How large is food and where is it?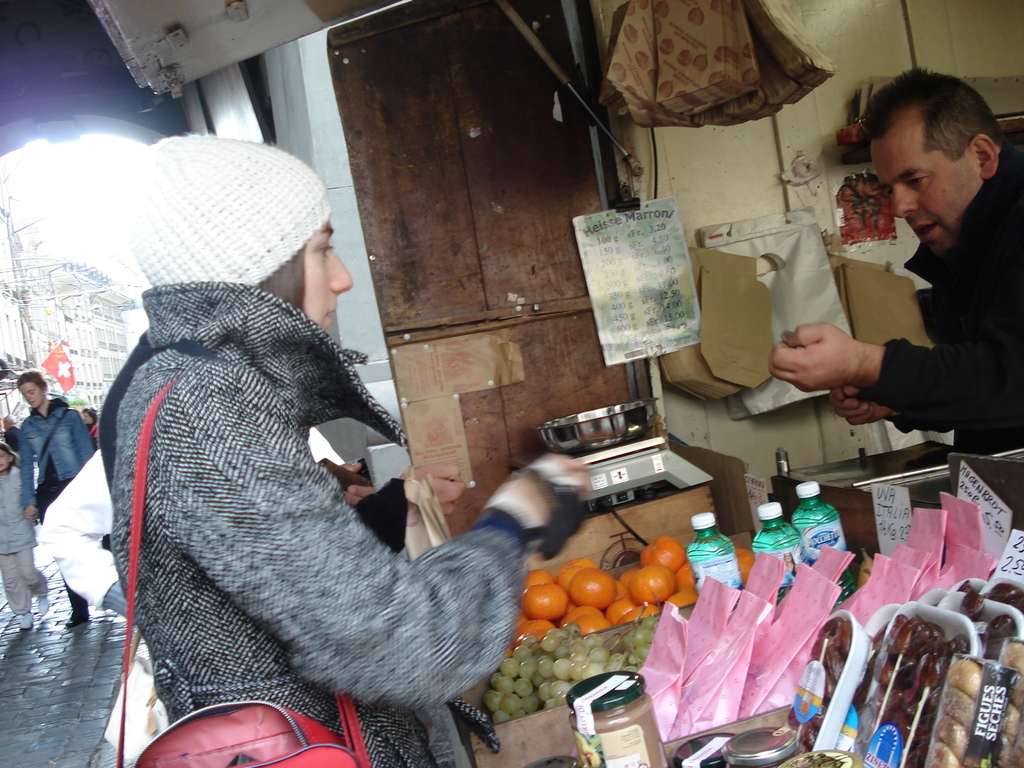
Bounding box: pyautogui.locateOnScreen(575, 728, 604, 767).
